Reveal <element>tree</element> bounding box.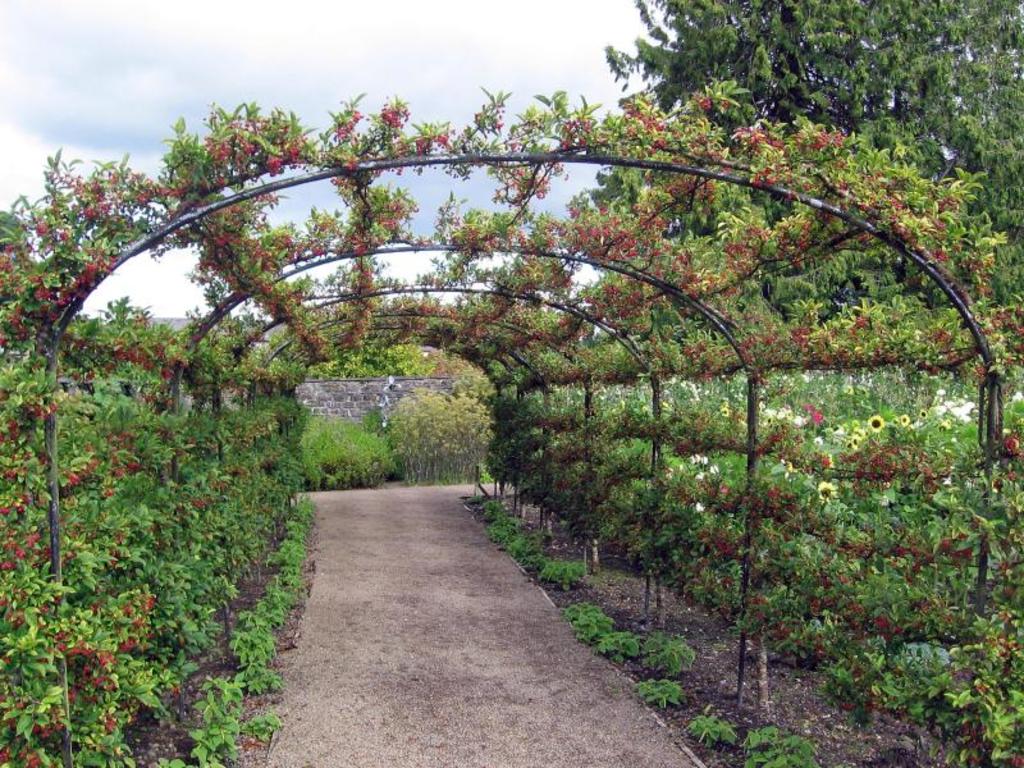
Revealed: l=183, t=326, r=269, b=385.
